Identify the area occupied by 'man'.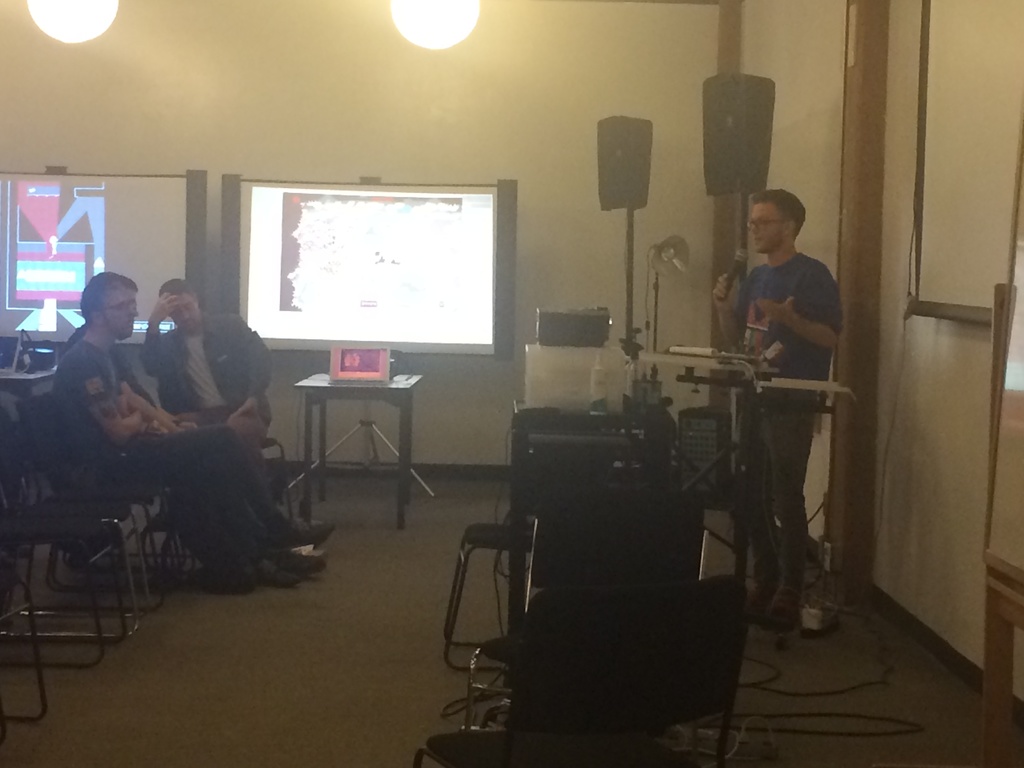
Area: (712, 192, 856, 556).
